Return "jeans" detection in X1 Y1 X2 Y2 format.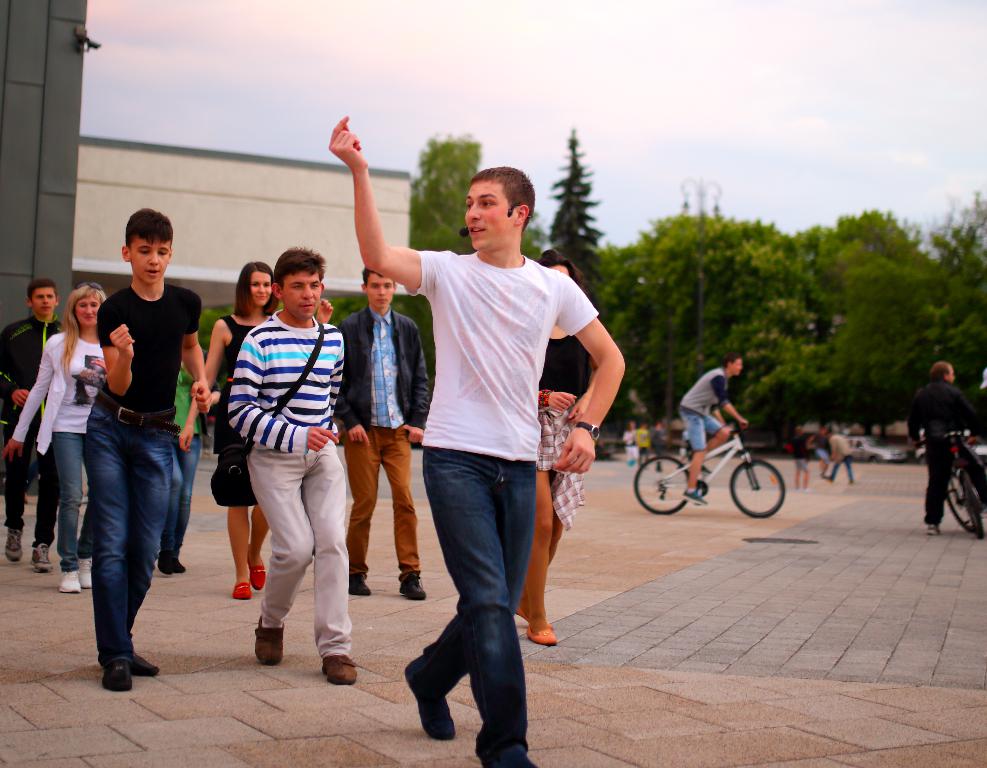
416 454 531 766.
